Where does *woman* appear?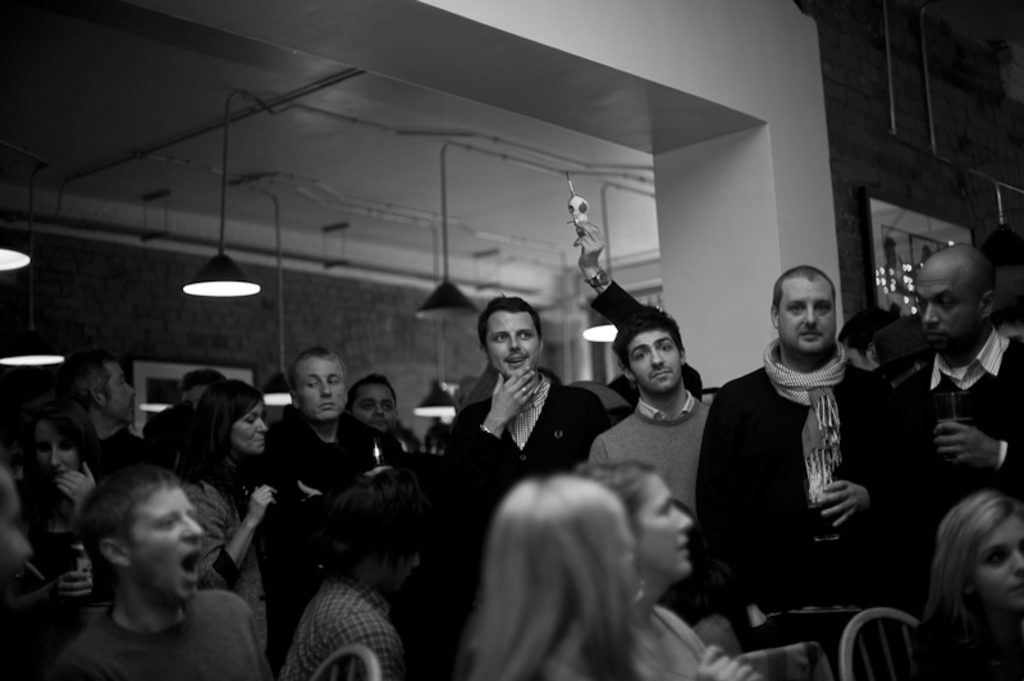
Appears at <region>904, 493, 1023, 678</region>.
